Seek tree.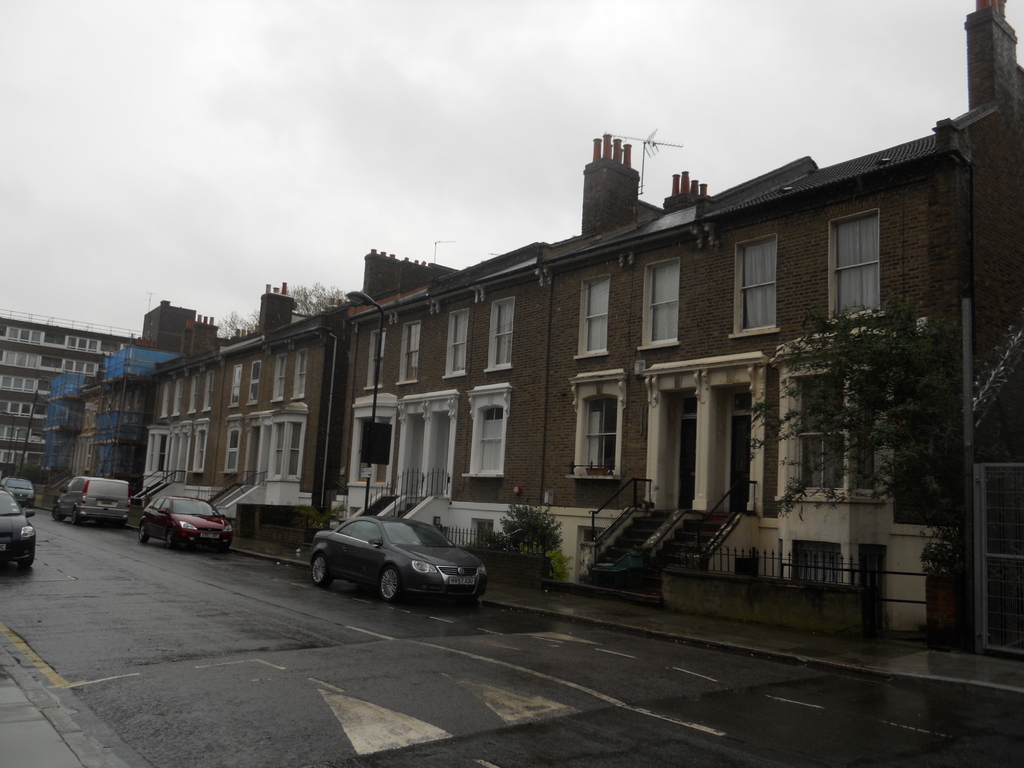
x1=778, y1=267, x2=944, y2=544.
